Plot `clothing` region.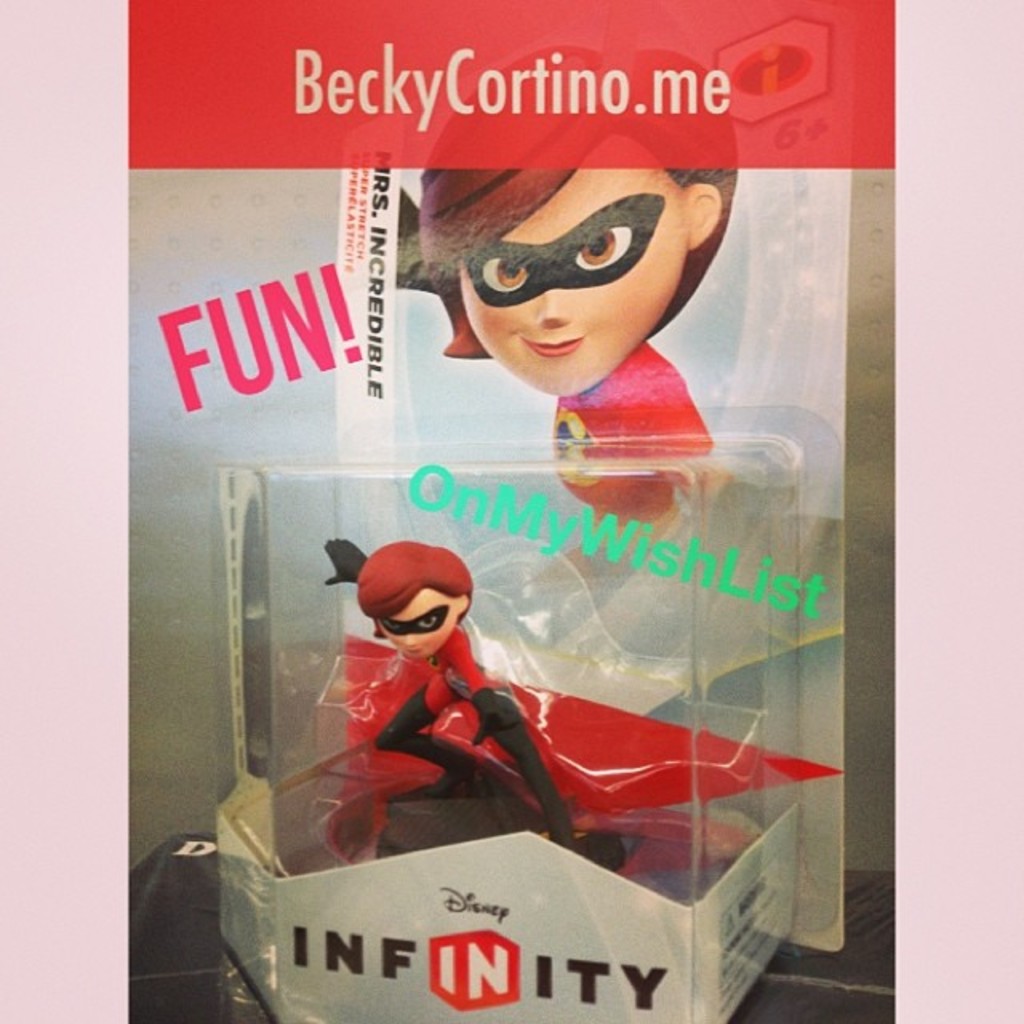
Plotted at [x1=544, y1=349, x2=715, y2=603].
